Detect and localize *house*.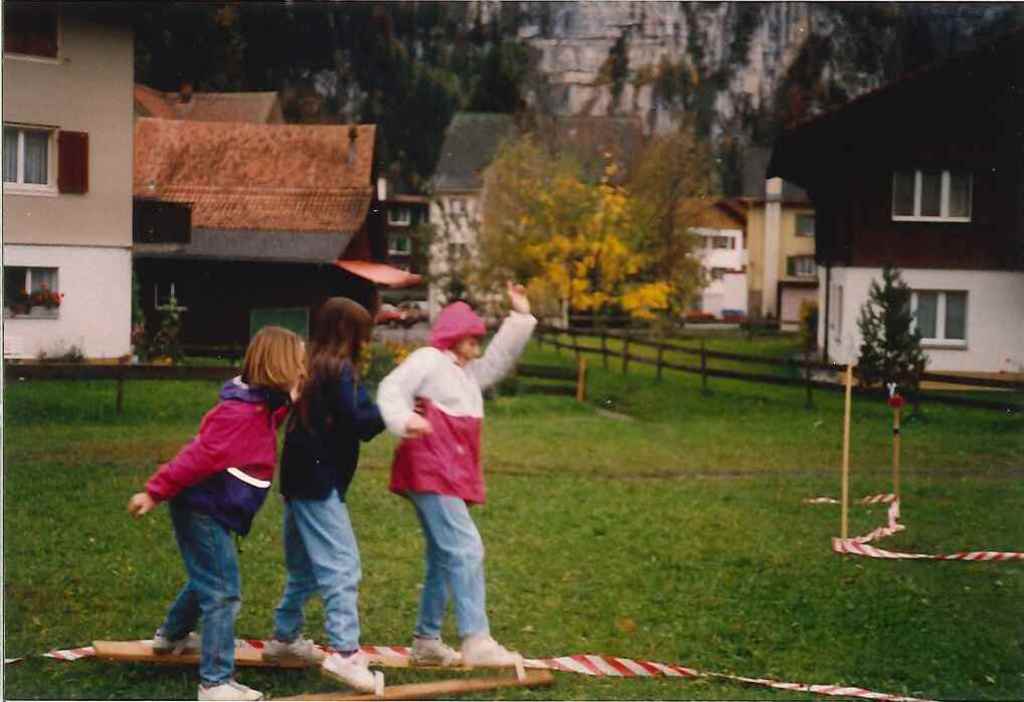
Localized at (left=375, top=137, right=441, bottom=280).
